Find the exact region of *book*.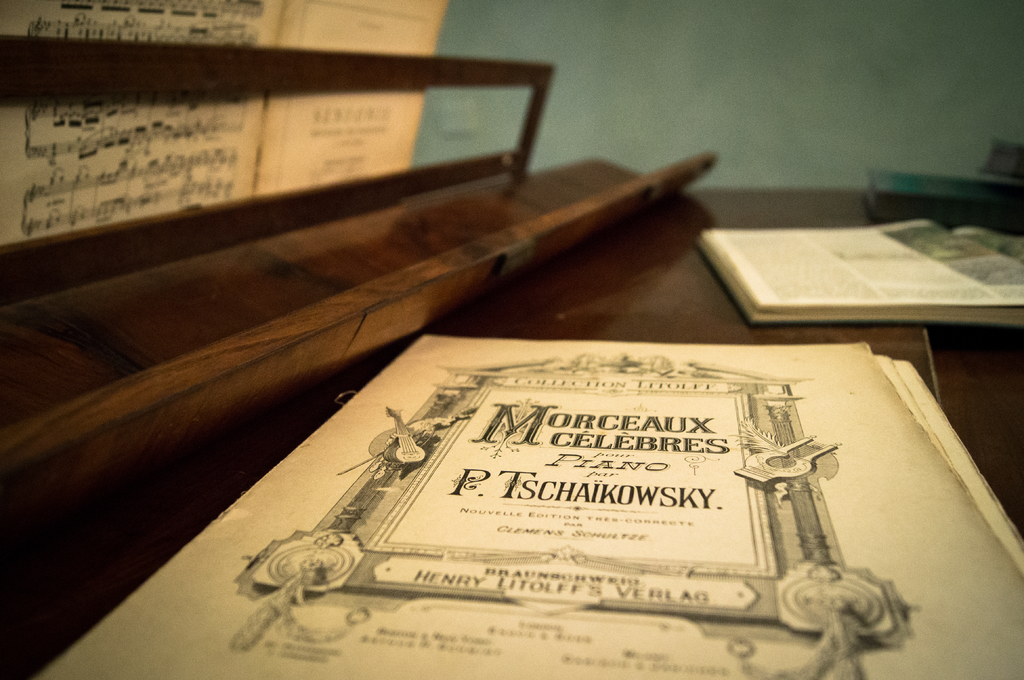
Exact region: <region>692, 226, 1023, 324</region>.
